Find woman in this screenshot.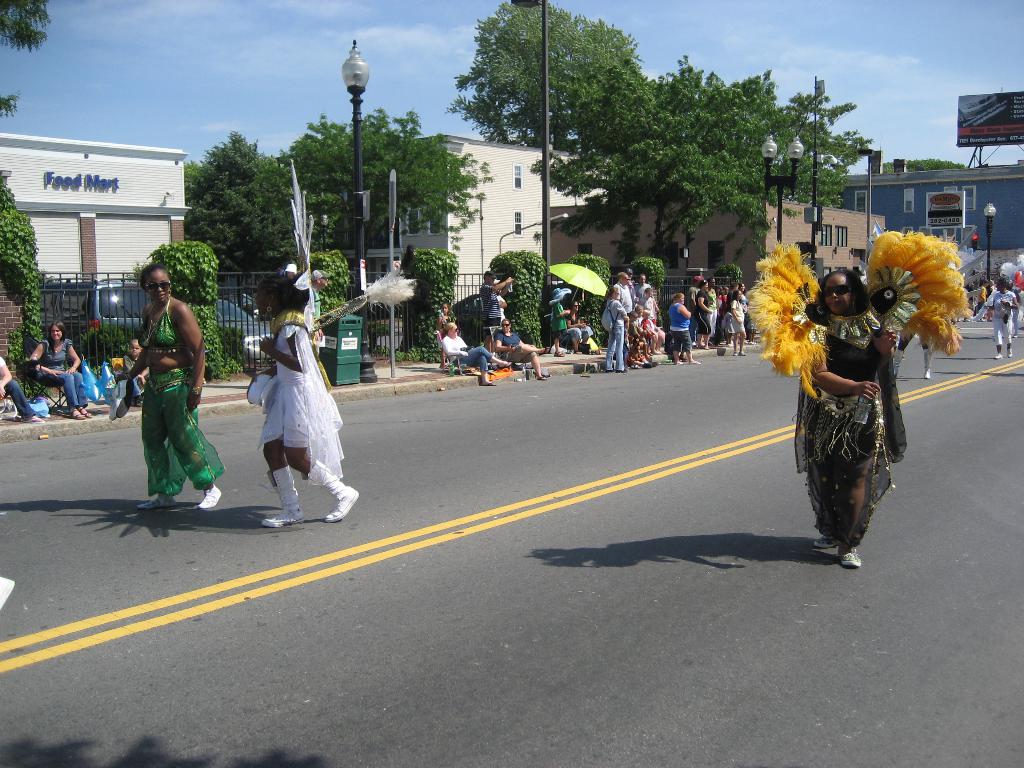
The bounding box for woman is bbox=(698, 277, 718, 348).
